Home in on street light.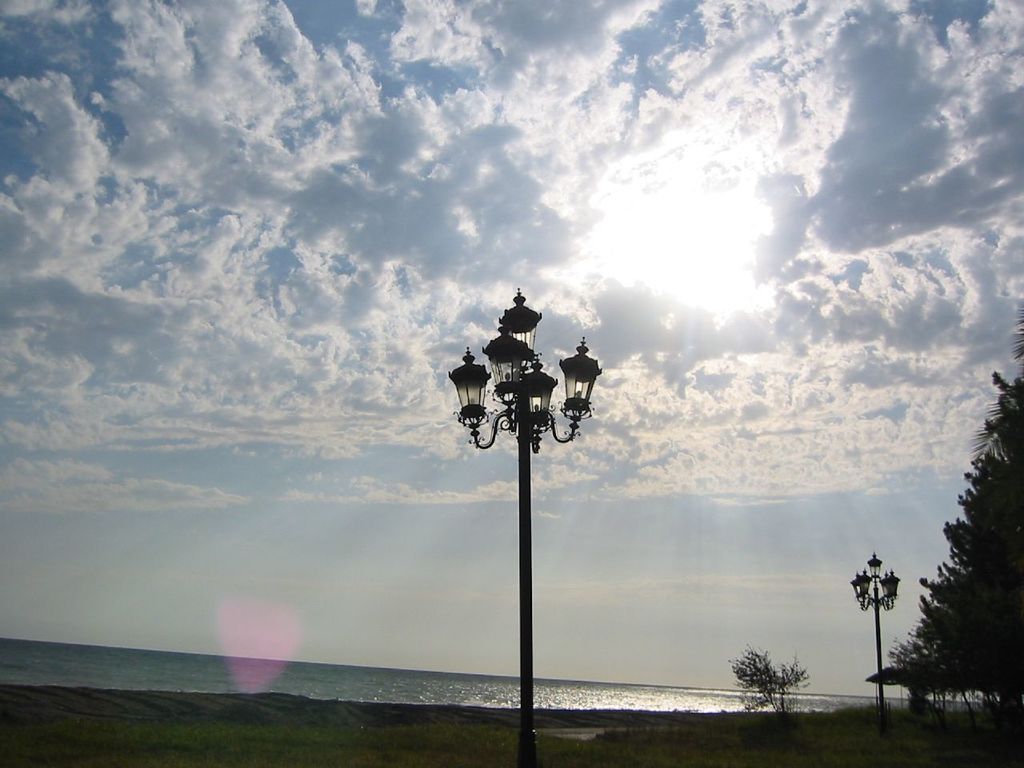
Homed in at {"x1": 445, "y1": 283, "x2": 605, "y2": 767}.
